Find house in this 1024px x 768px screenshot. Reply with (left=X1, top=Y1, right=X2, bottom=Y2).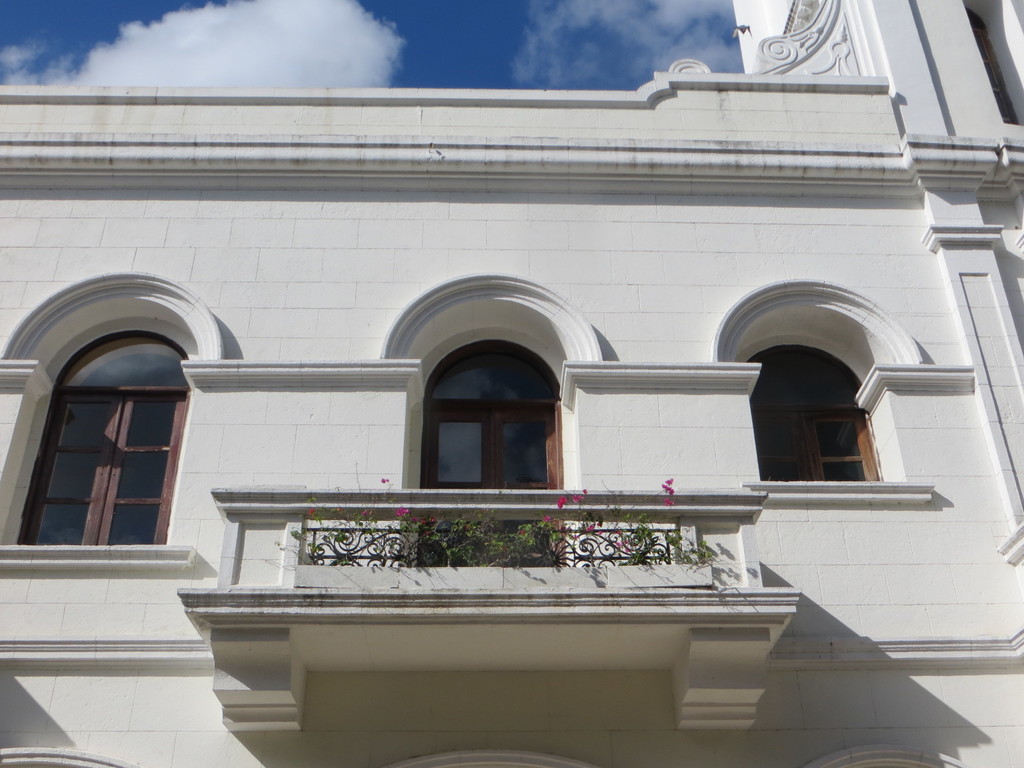
(left=0, top=0, right=1023, bottom=767).
